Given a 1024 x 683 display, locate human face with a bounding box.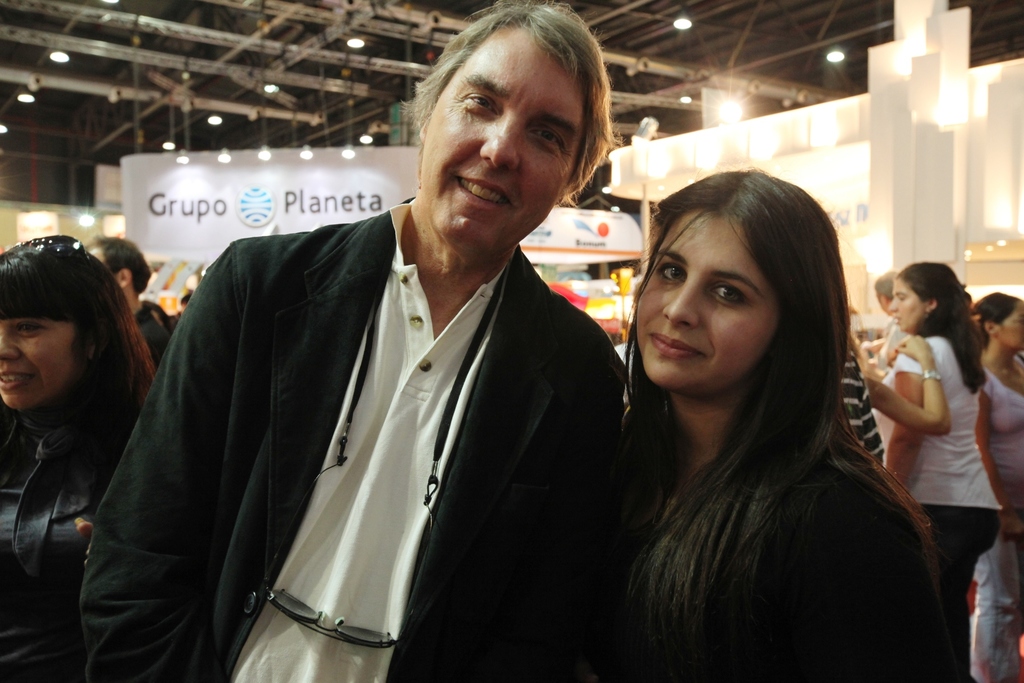
Located: x1=422, y1=20, x2=592, y2=251.
